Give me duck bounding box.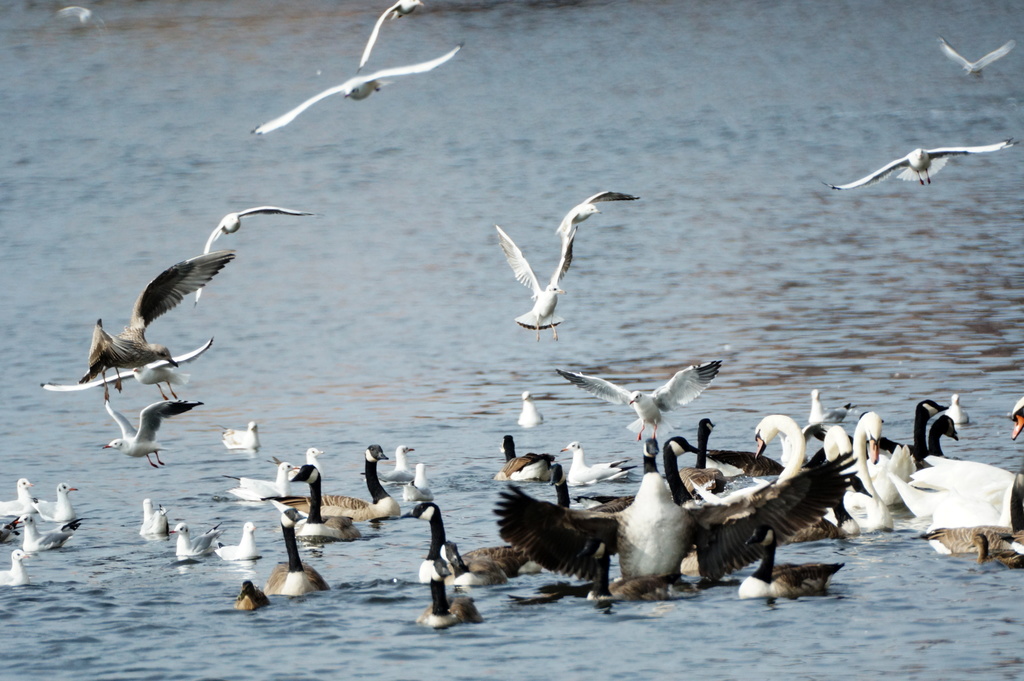
<region>225, 420, 264, 448</region>.
